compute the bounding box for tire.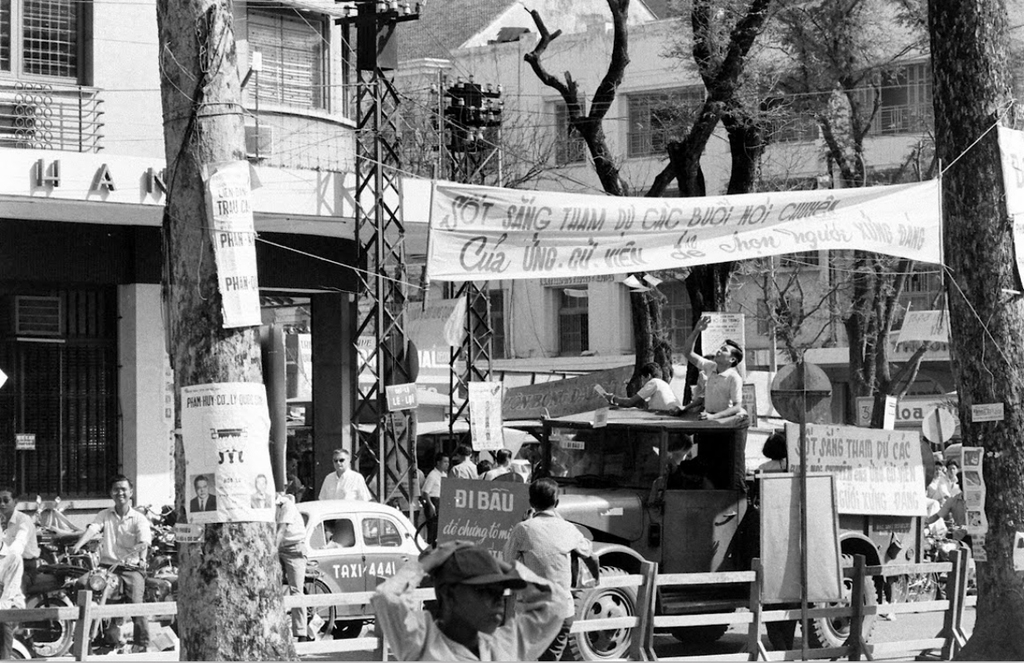
[579, 570, 641, 652].
